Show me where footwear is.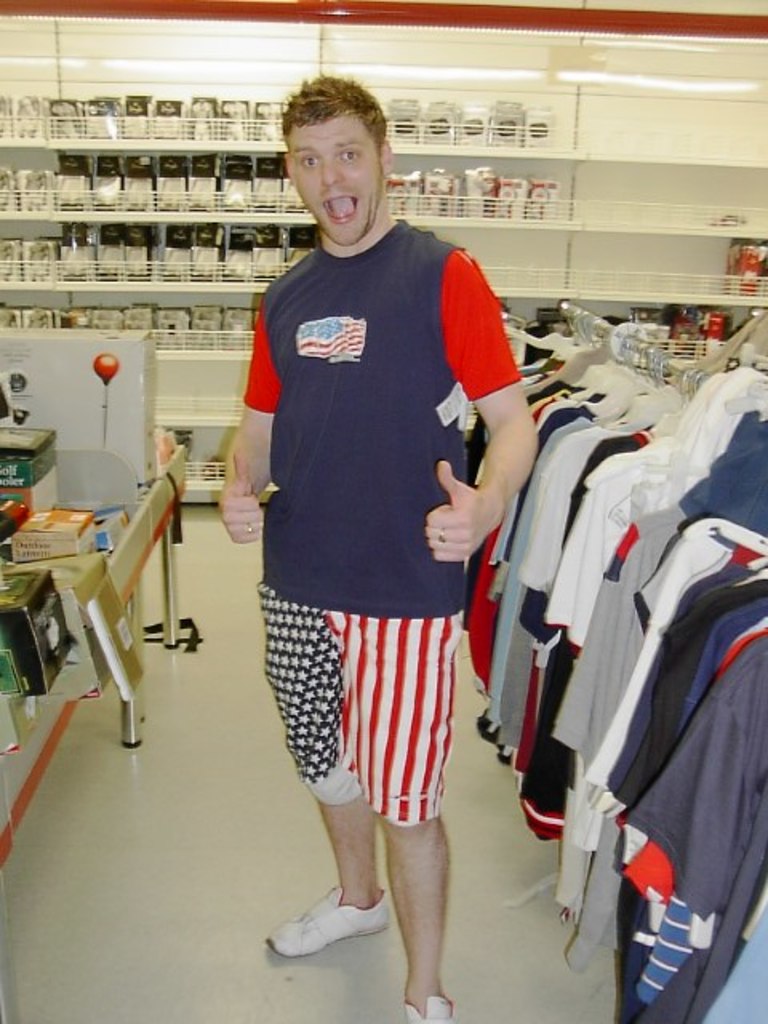
footwear is at x1=402 y1=992 x2=461 y2=1022.
